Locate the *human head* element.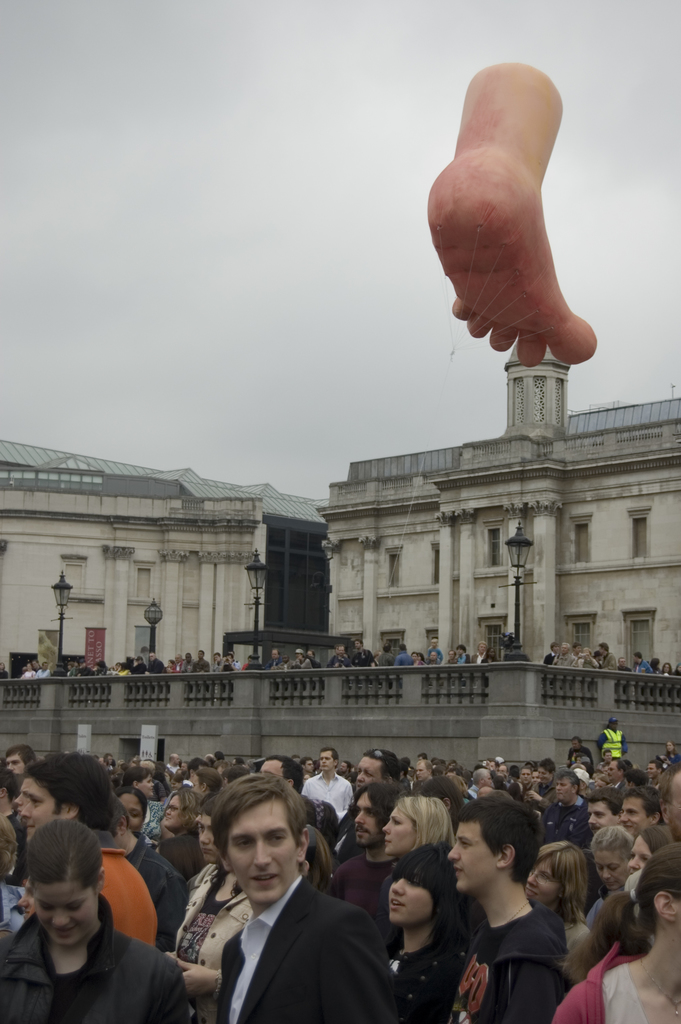
Element bbox: <region>354, 637, 362, 648</region>.
